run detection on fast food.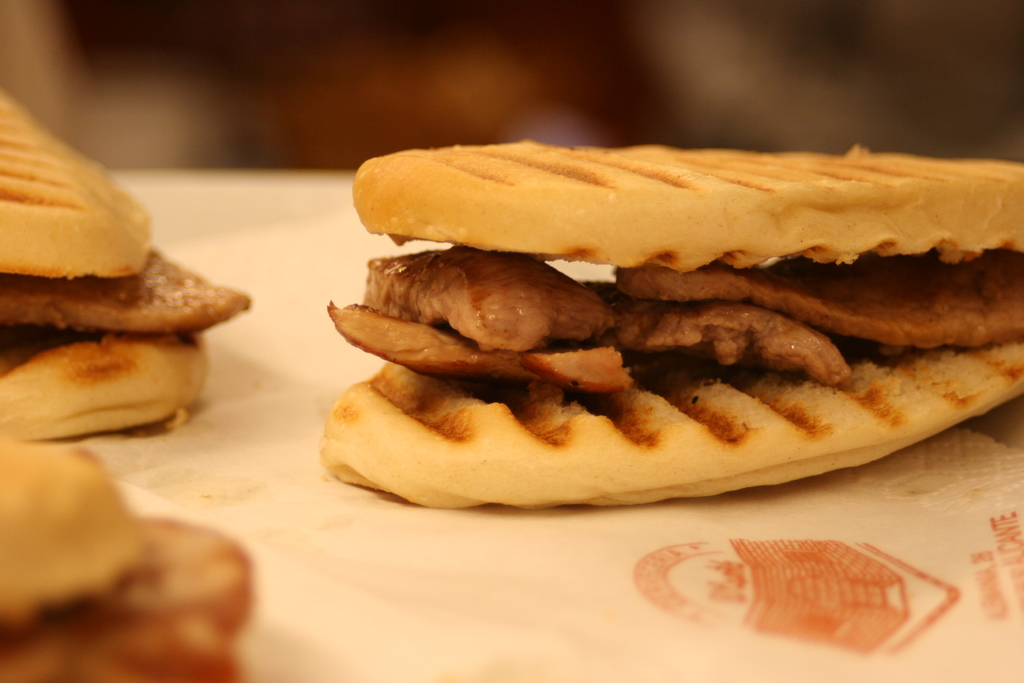
Result: box=[3, 110, 244, 432].
